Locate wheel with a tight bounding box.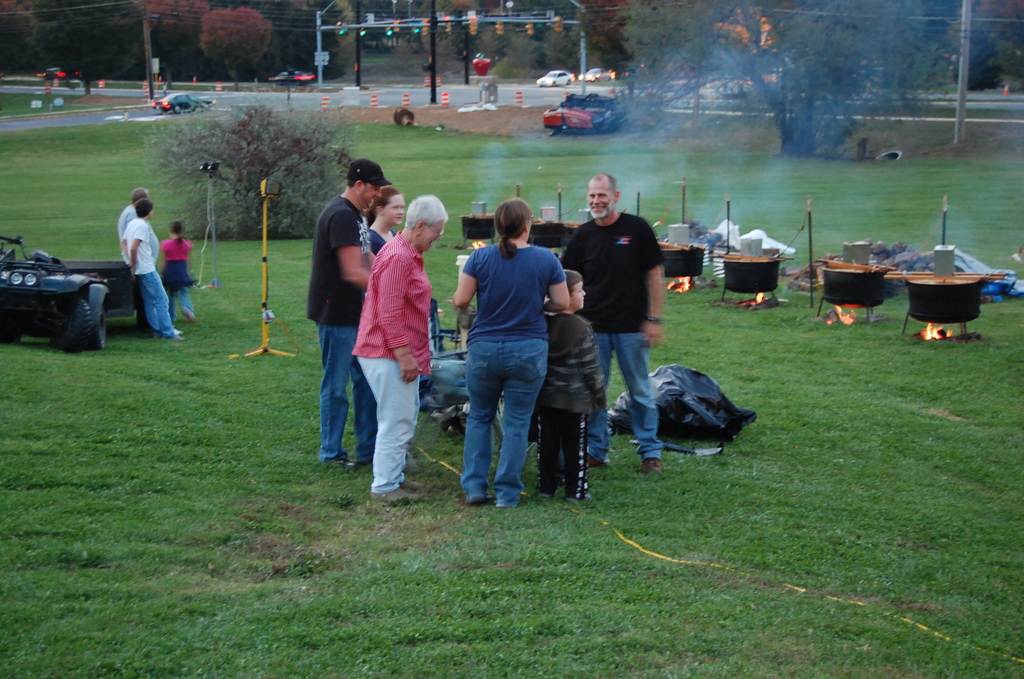
56/299/86/353.
